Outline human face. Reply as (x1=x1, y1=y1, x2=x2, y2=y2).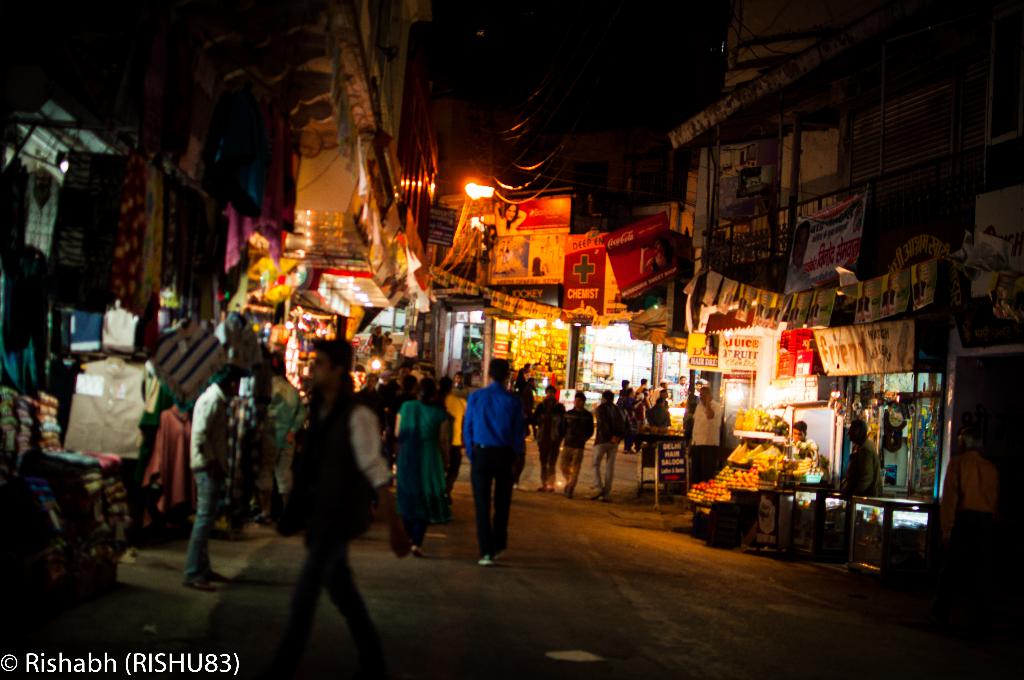
(x1=313, y1=350, x2=338, y2=388).
